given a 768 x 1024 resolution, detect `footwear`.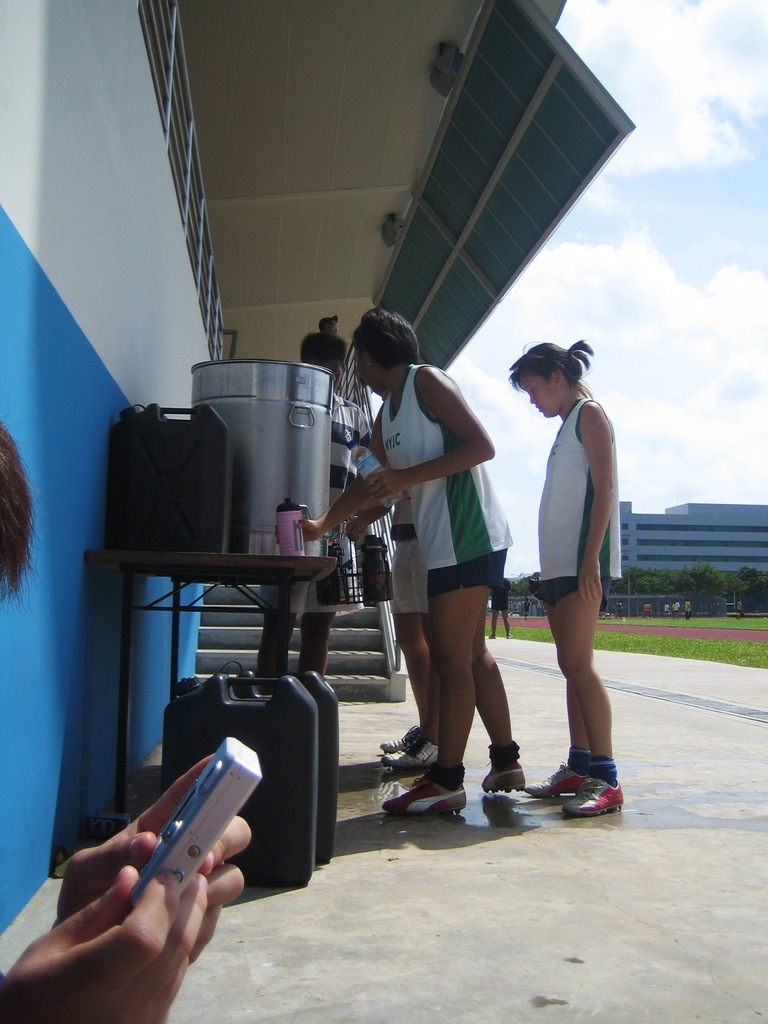
485/764/527/794.
